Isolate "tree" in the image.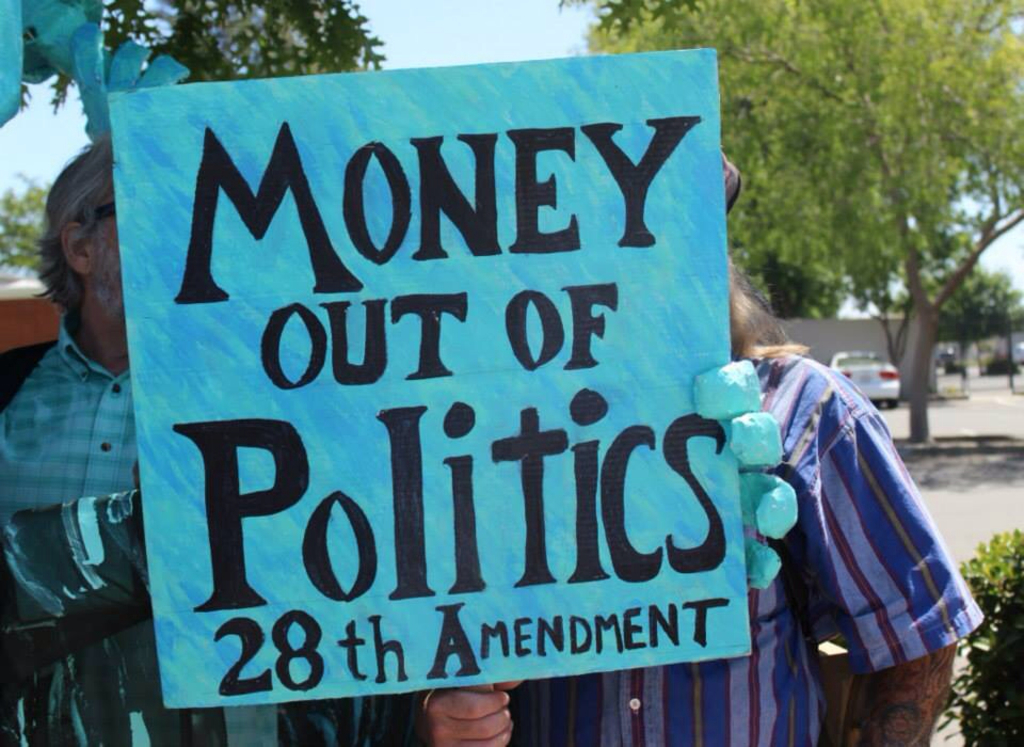
Isolated region: (x1=890, y1=256, x2=1023, y2=391).
